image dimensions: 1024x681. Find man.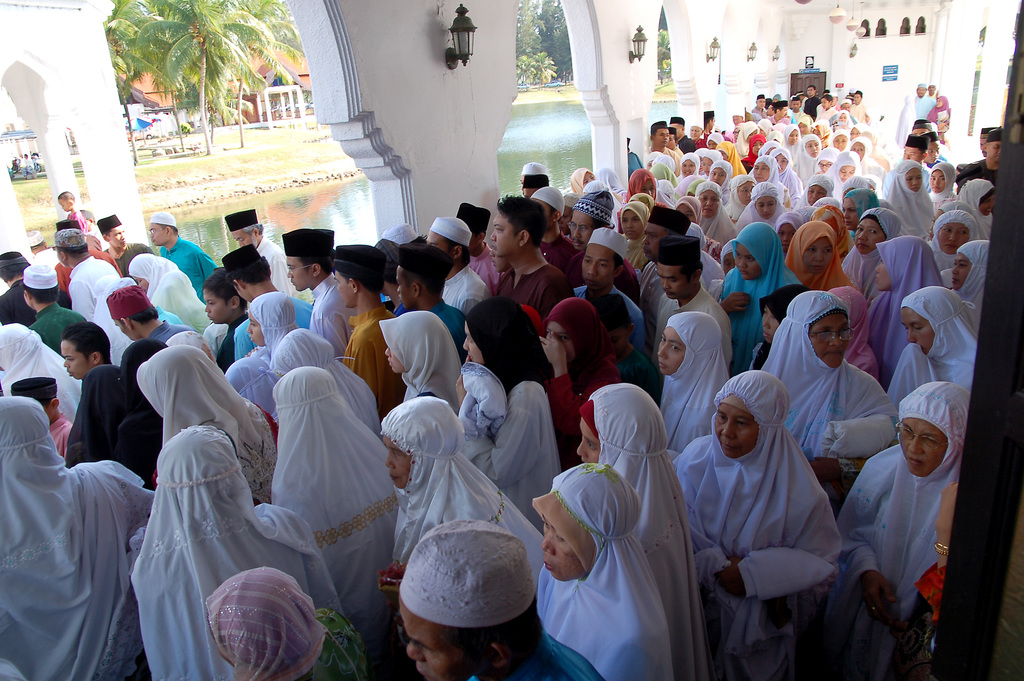
(405,513,606,680).
